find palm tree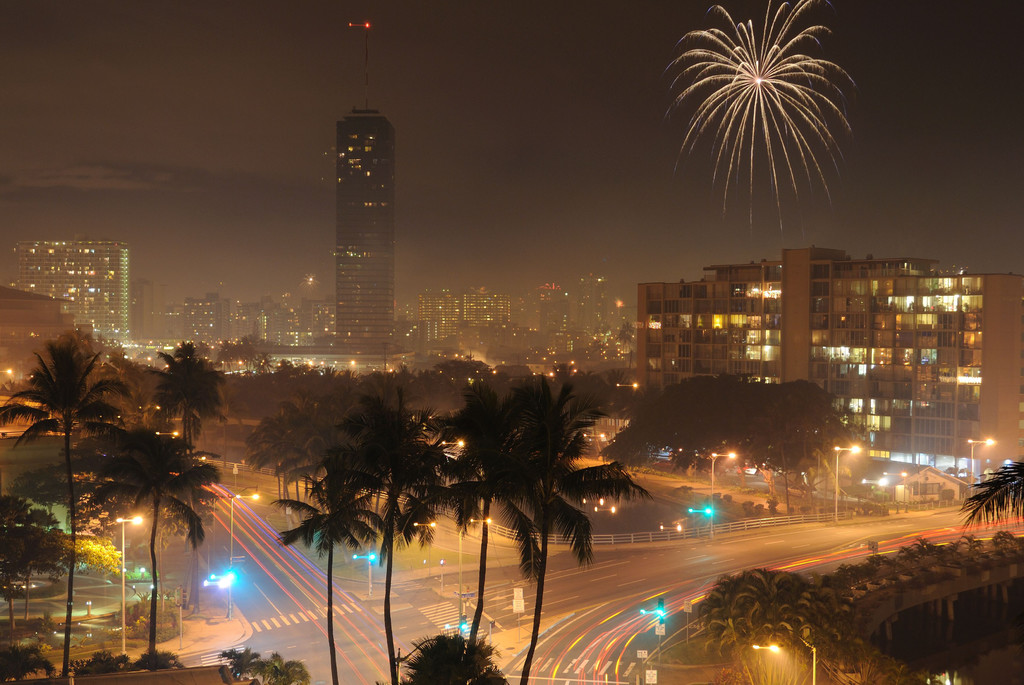
[394, 617, 511, 684]
